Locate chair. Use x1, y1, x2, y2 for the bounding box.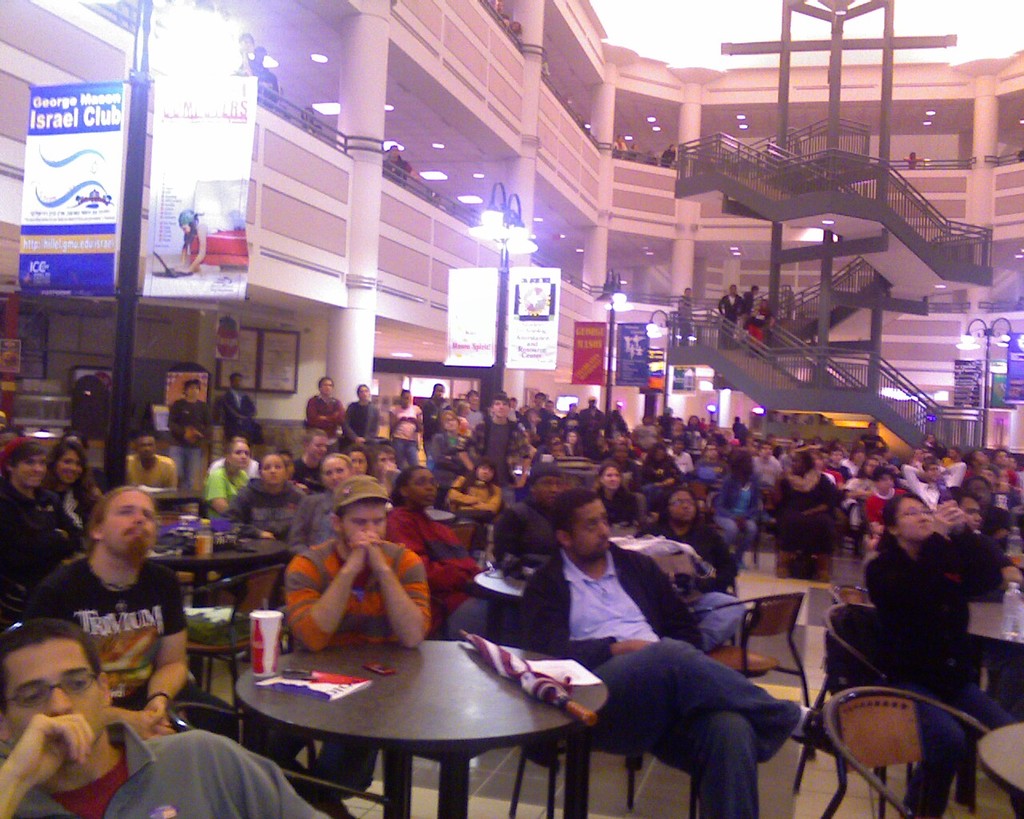
812, 678, 989, 818.
